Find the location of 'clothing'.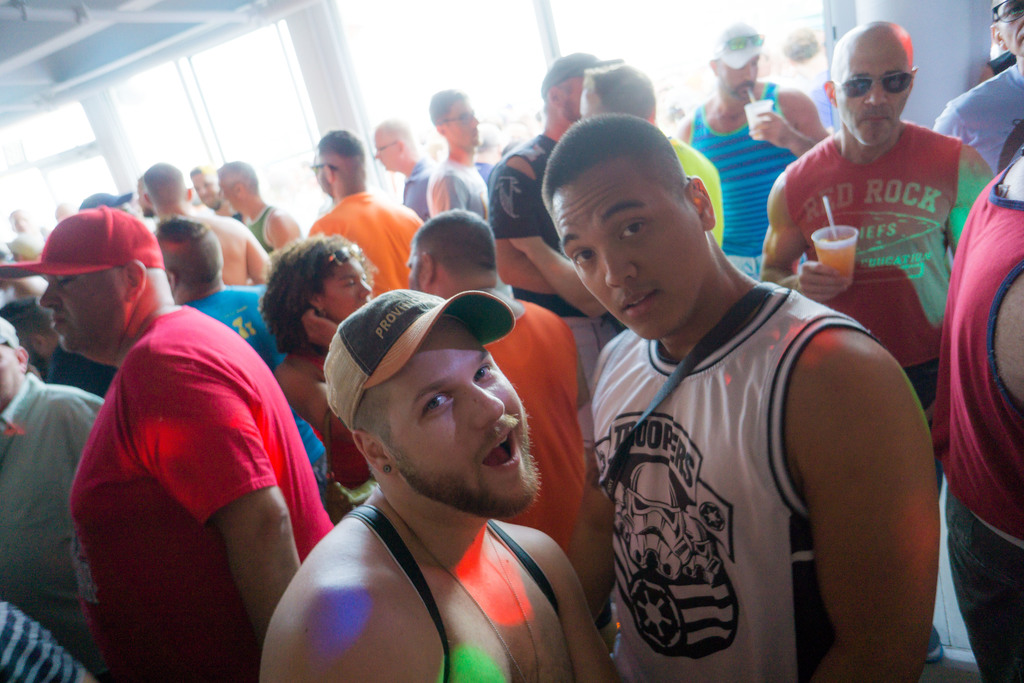
Location: bbox=[588, 251, 901, 669].
